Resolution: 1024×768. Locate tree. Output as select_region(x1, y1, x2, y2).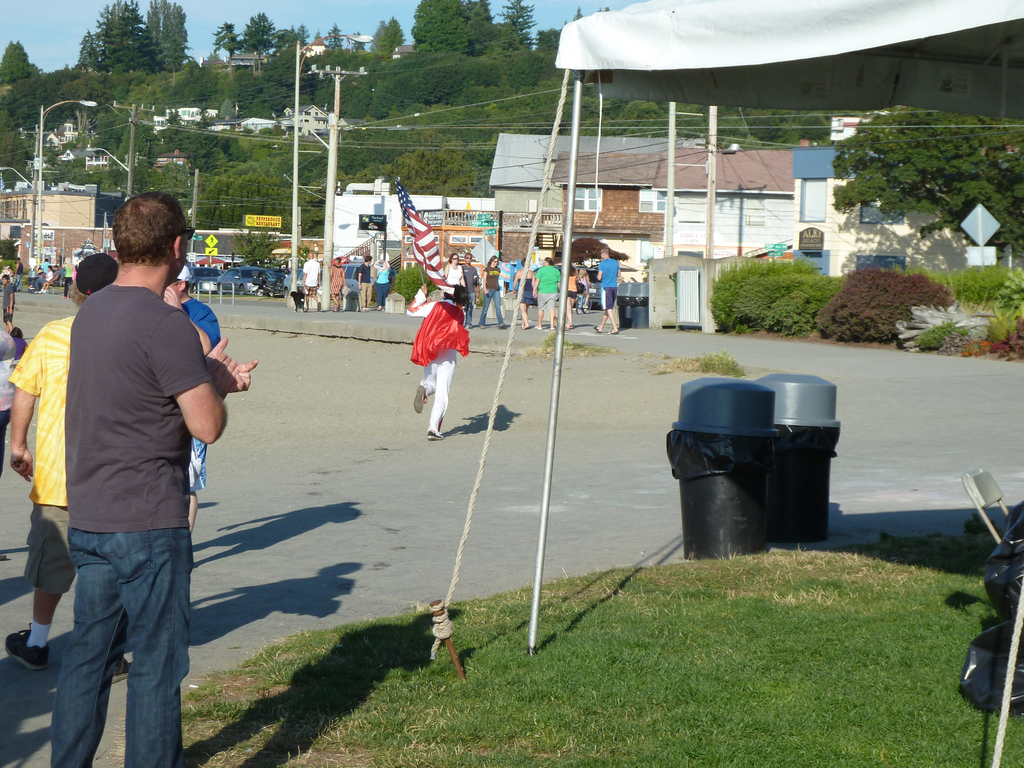
select_region(388, 18, 406, 63).
